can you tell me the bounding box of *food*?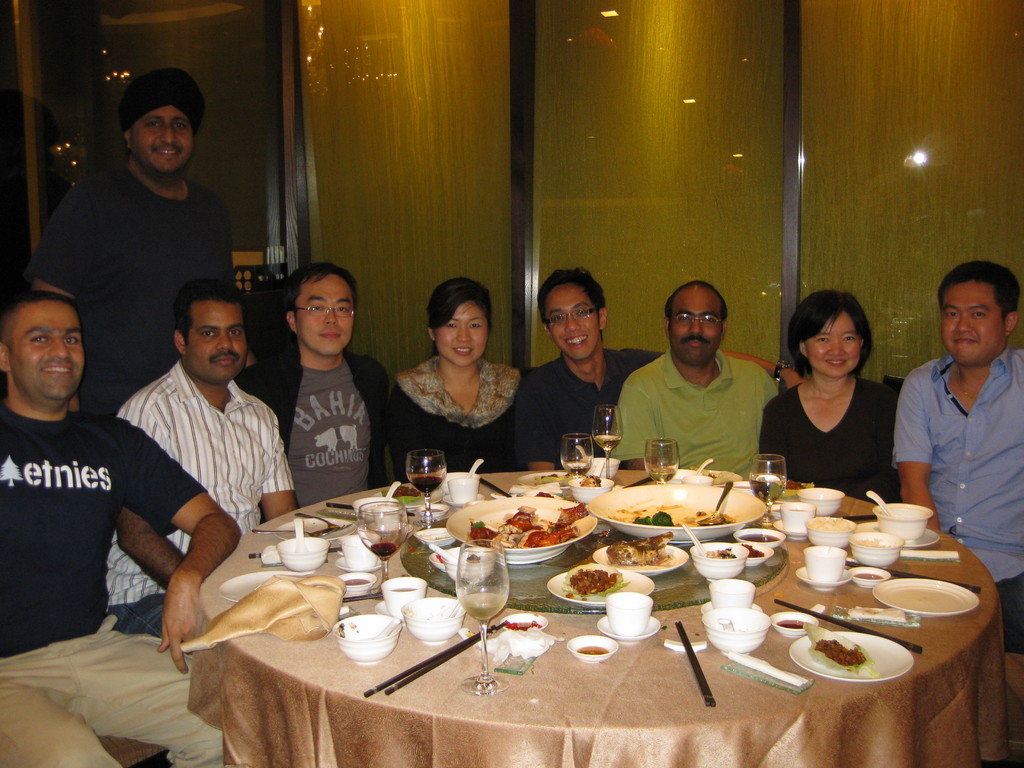
[x1=705, y1=545, x2=739, y2=558].
